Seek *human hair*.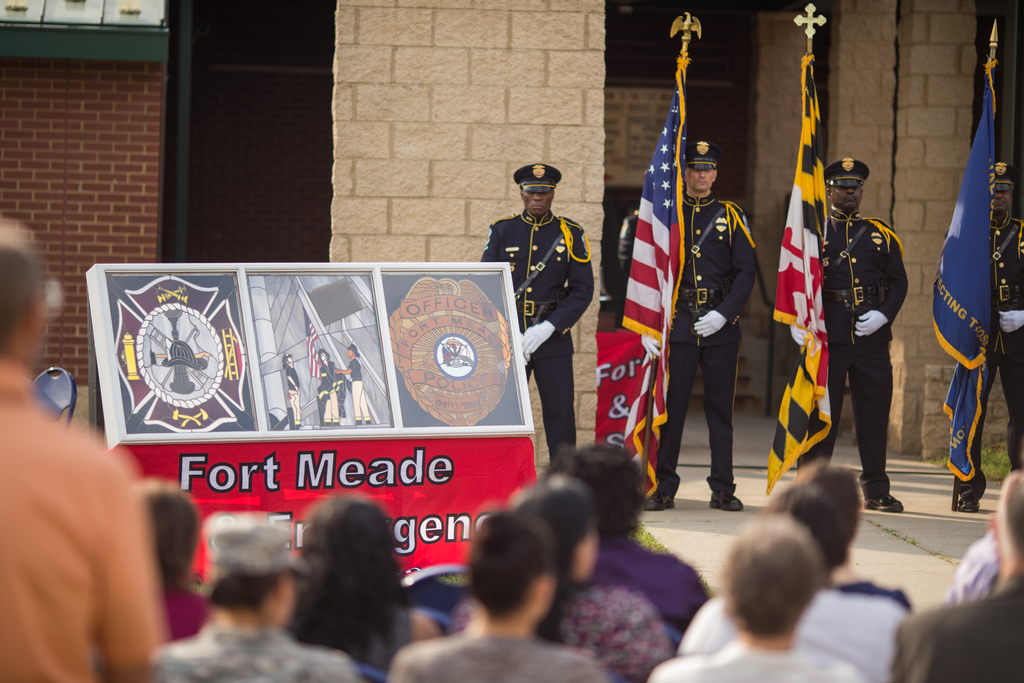
757:487:850:567.
